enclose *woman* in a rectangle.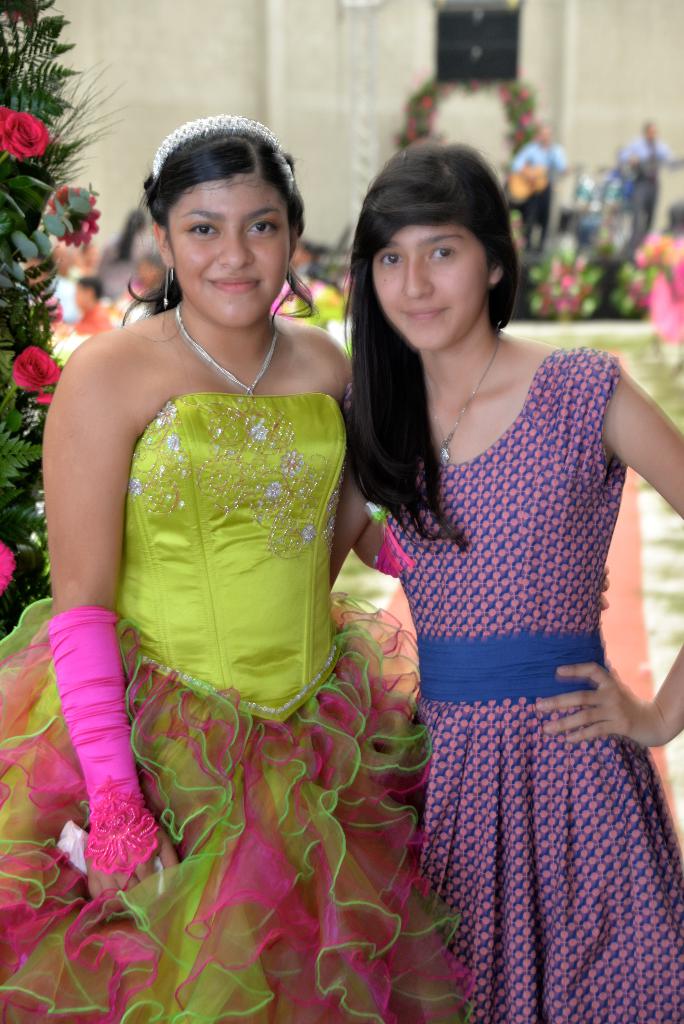
<box>345,136,683,1023</box>.
